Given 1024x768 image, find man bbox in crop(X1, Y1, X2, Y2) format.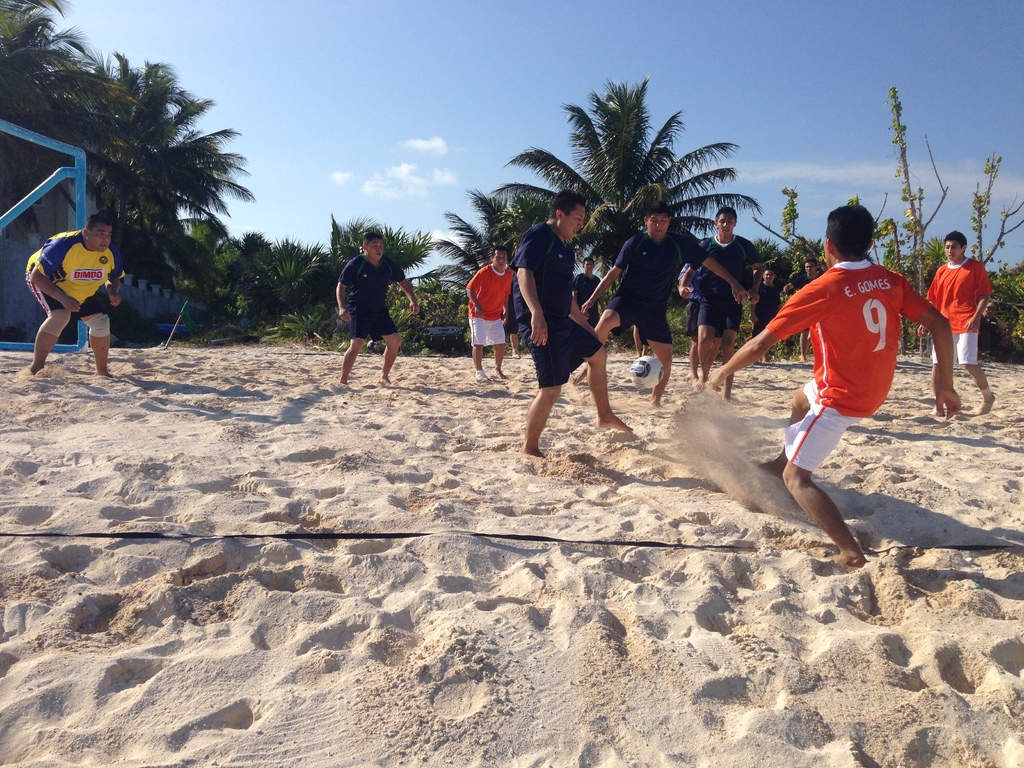
crop(24, 211, 121, 379).
